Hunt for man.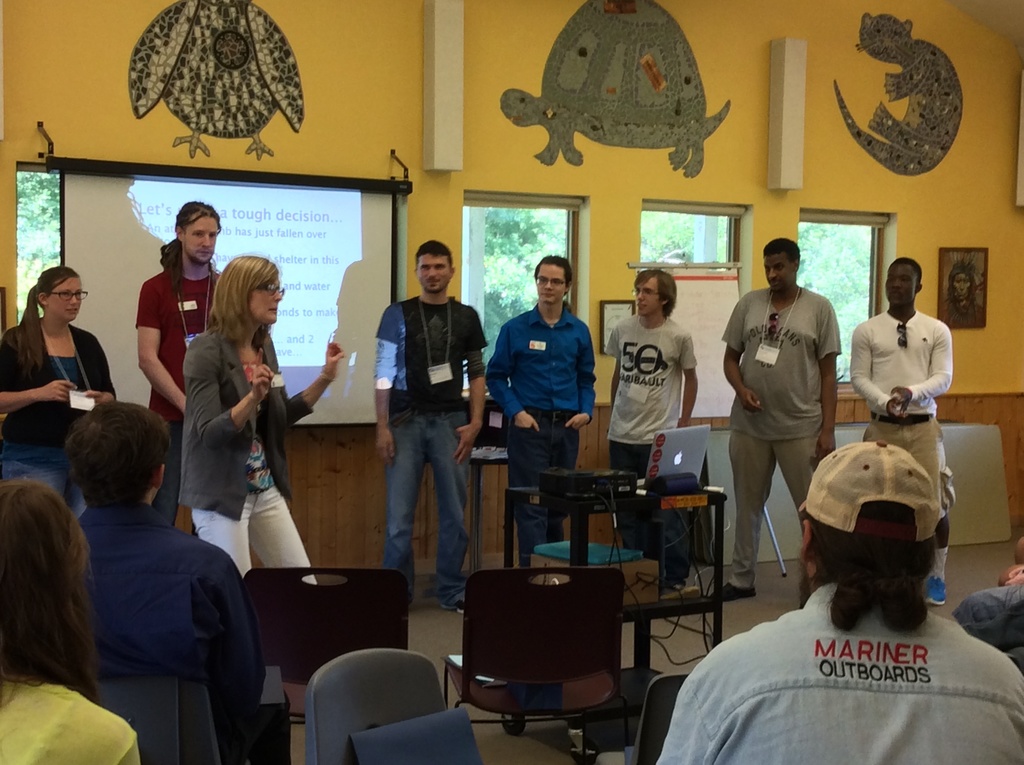
Hunted down at x1=659 y1=440 x2=1023 y2=764.
